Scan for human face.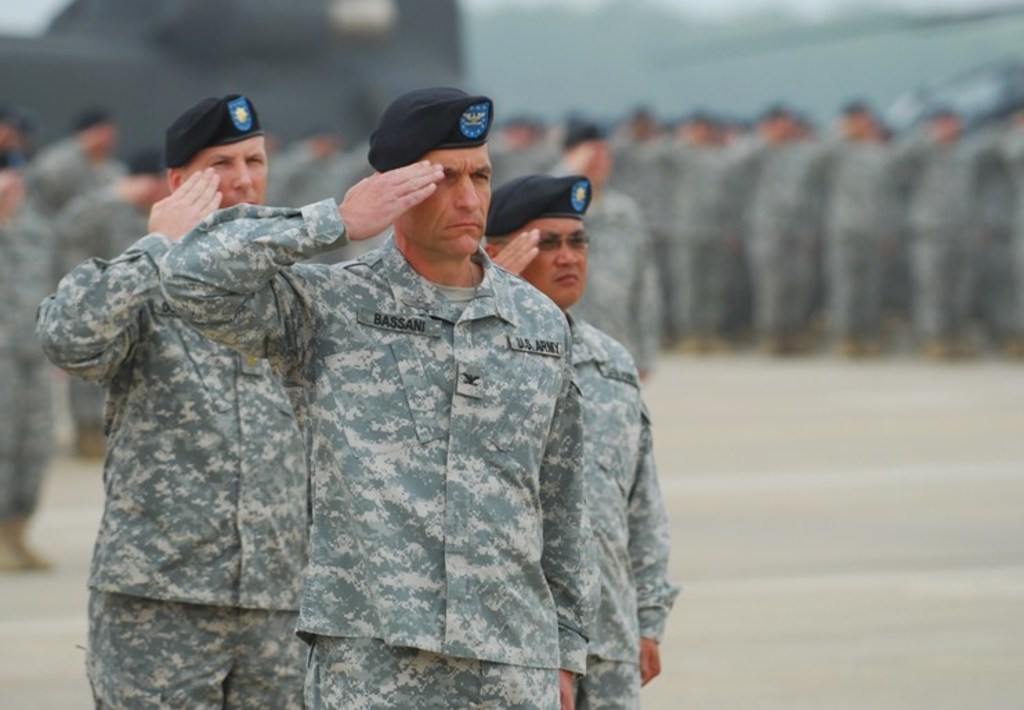
Scan result: detection(507, 217, 589, 304).
